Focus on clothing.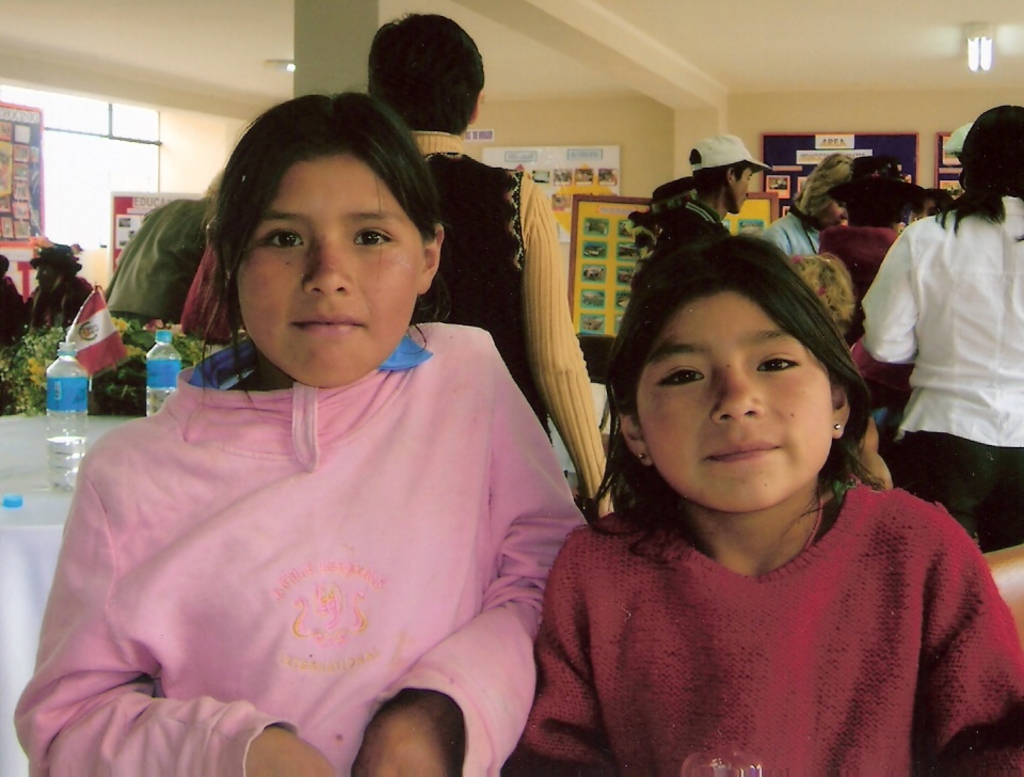
Focused at bbox=(763, 204, 822, 257).
